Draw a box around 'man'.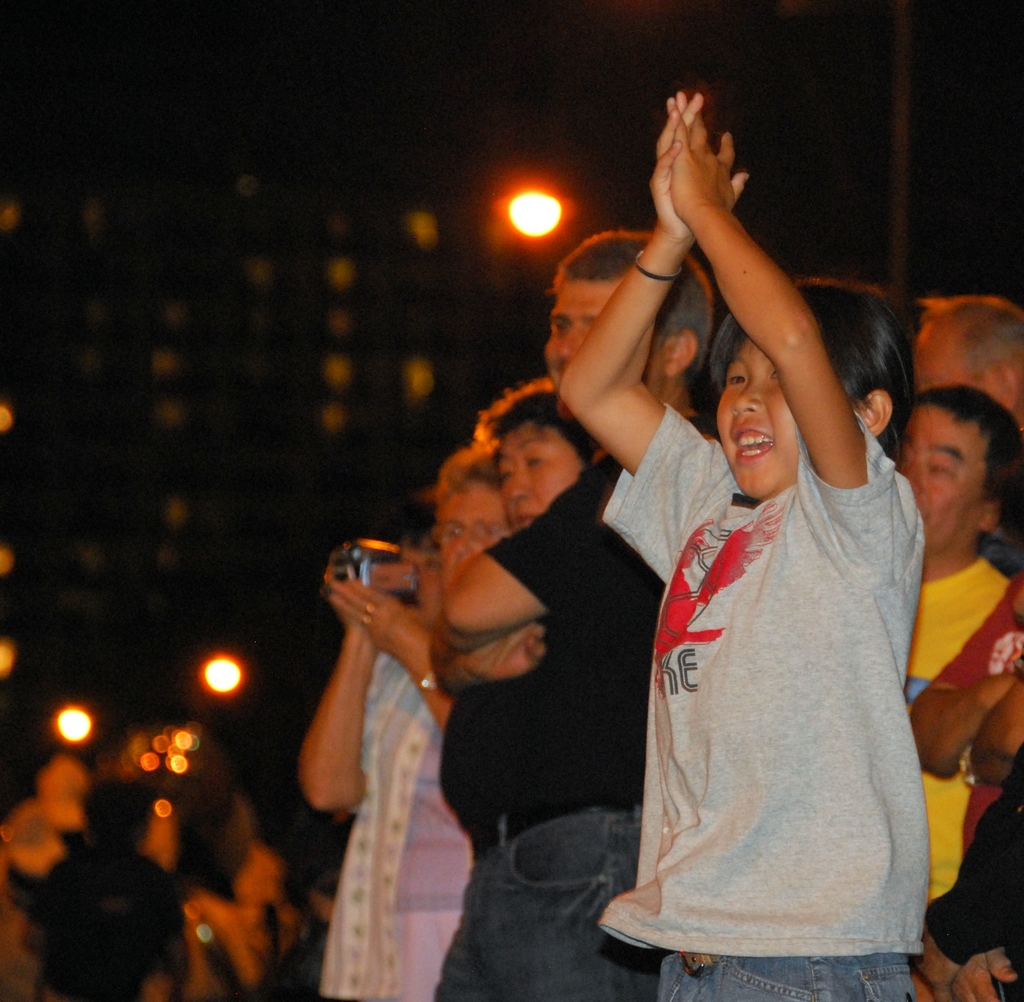
{"x1": 471, "y1": 385, "x2": 614, "y2": 622}.
